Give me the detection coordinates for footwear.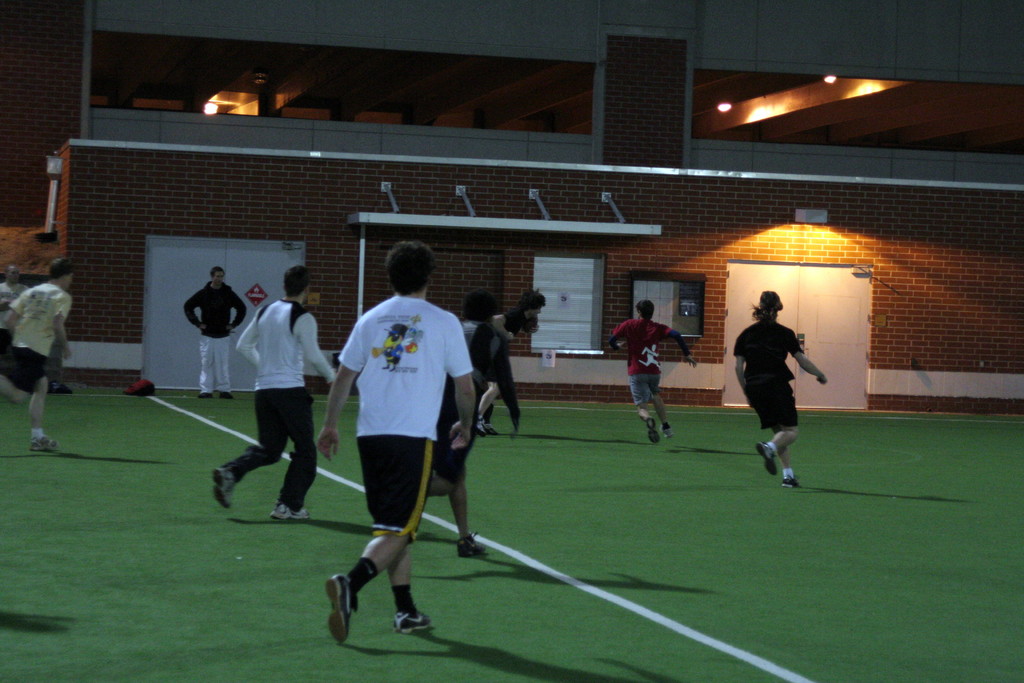
[755, 443, 777, 475].
